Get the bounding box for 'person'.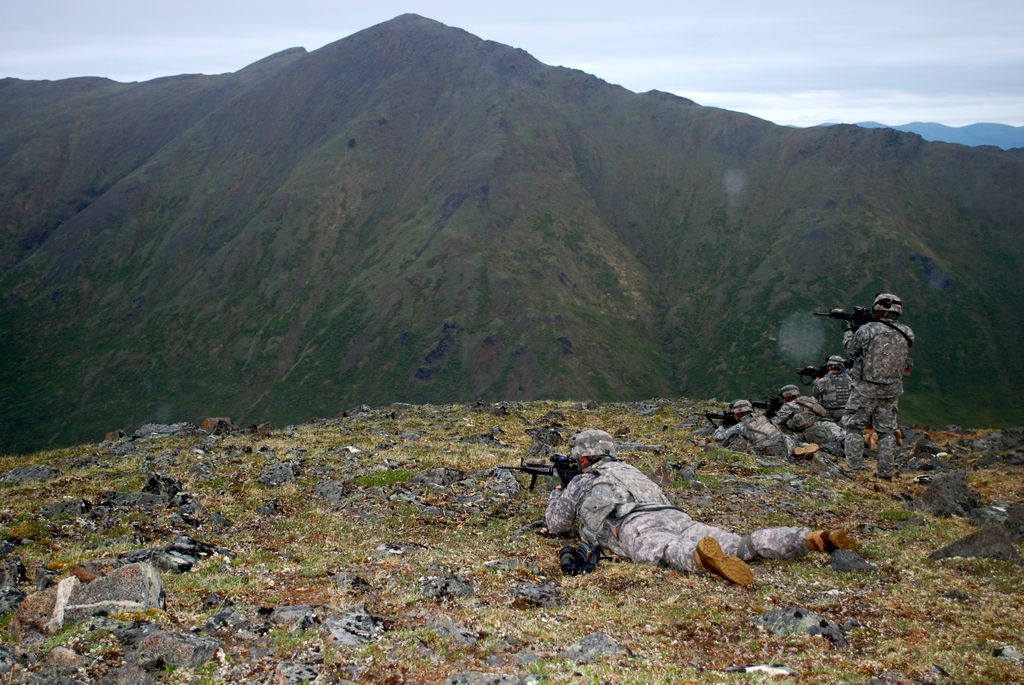
(810,356,855,423).
